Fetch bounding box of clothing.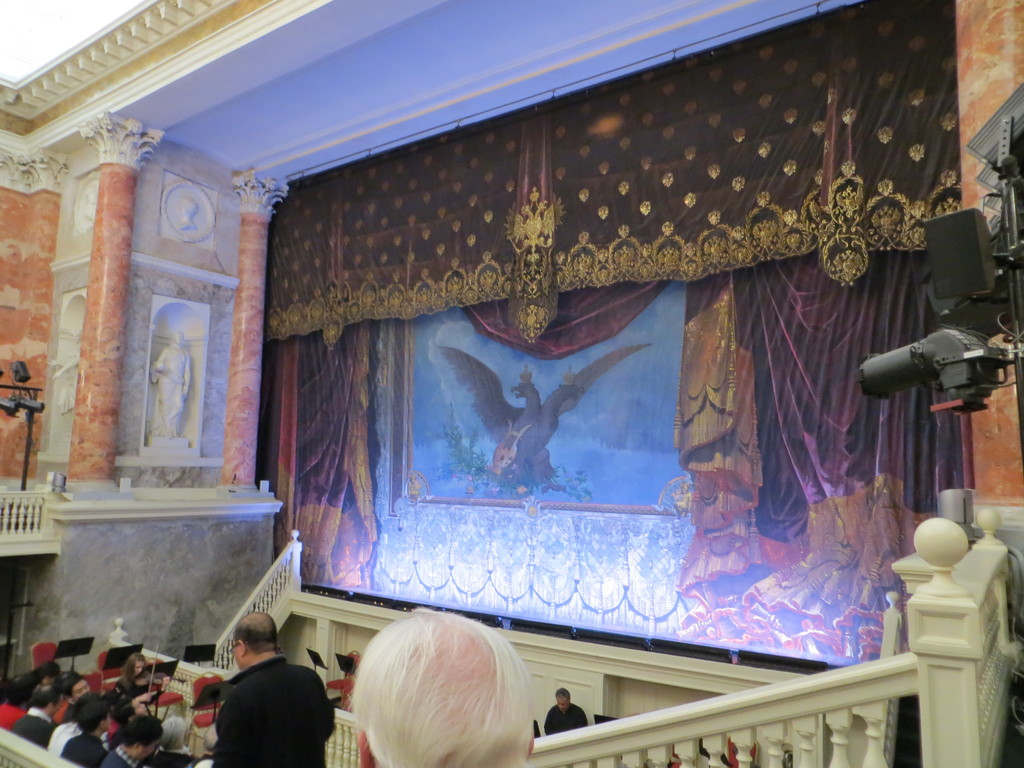
Bbox: 56,700,79,721.
